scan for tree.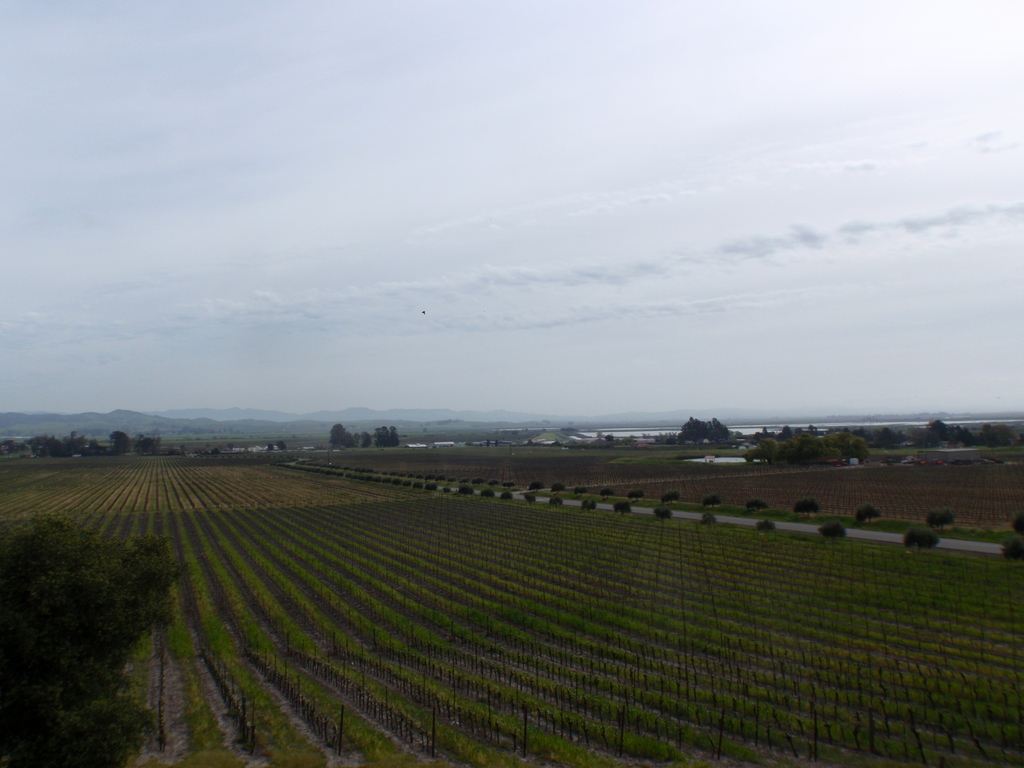
Scan result: bbox=[457, 481, 472, 495].
